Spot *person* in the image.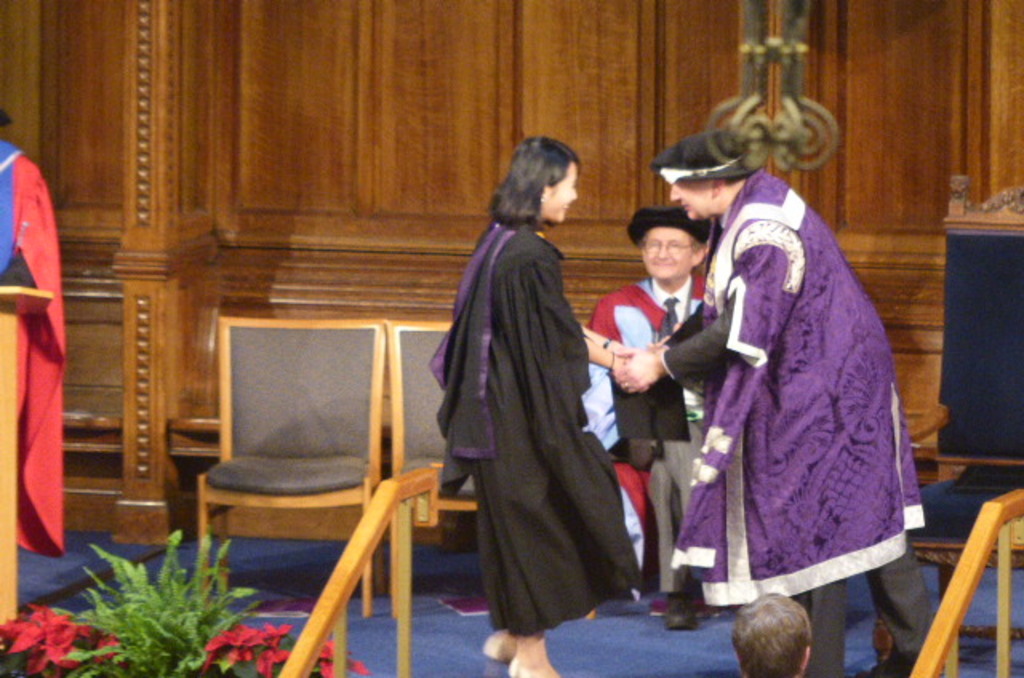
*person* found at (x1=589, y1=206, x2=710, y2=635).
